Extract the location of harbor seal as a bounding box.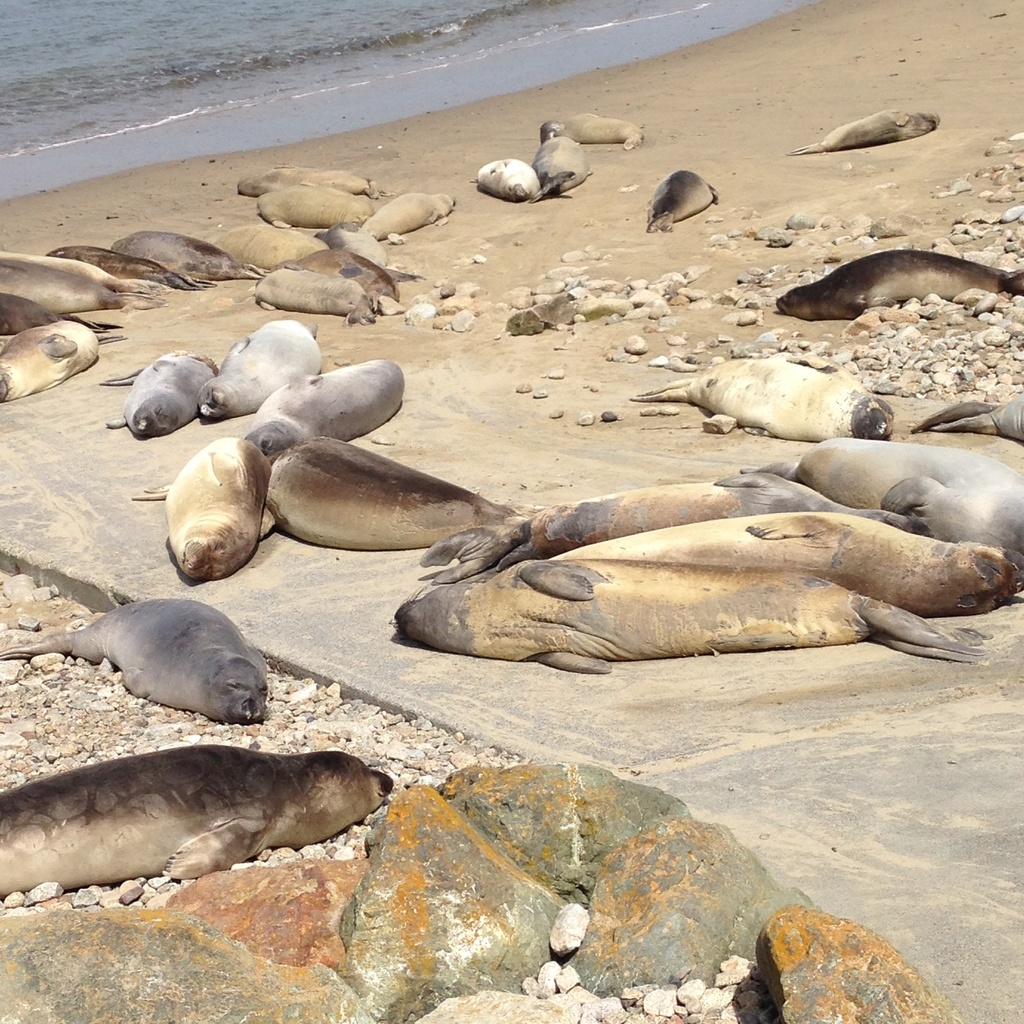
x1=0 y1=741 x2=397 y2=906.
